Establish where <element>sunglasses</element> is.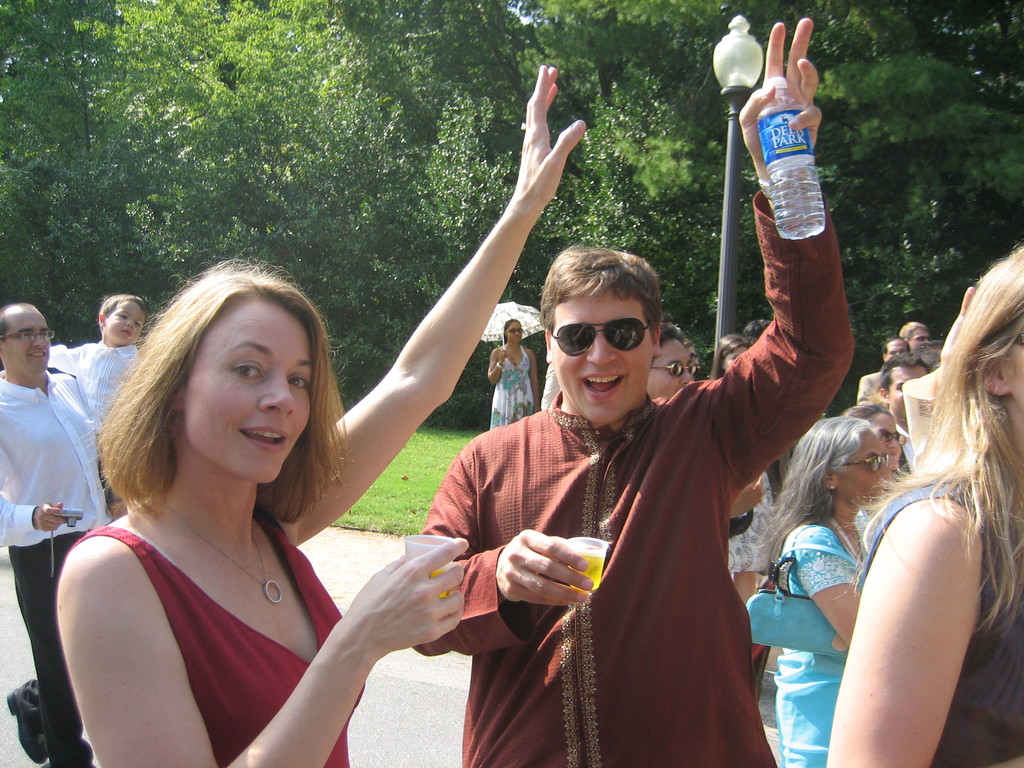
Established at [x1=833, y1=458, x2=887, y2=474].
